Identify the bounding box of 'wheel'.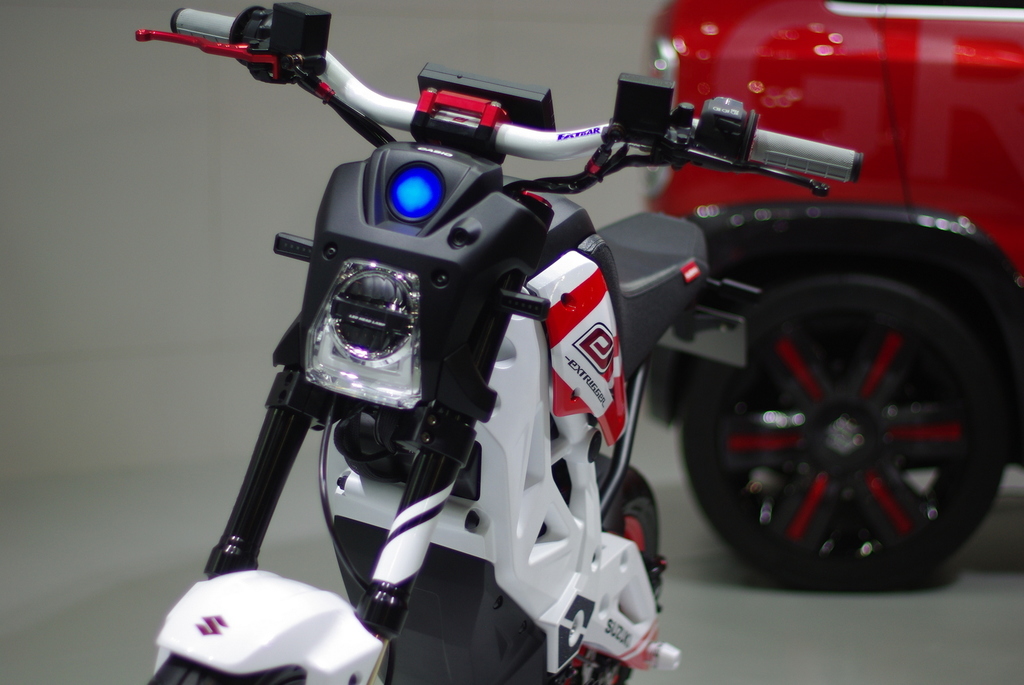
573 459 660 684.
